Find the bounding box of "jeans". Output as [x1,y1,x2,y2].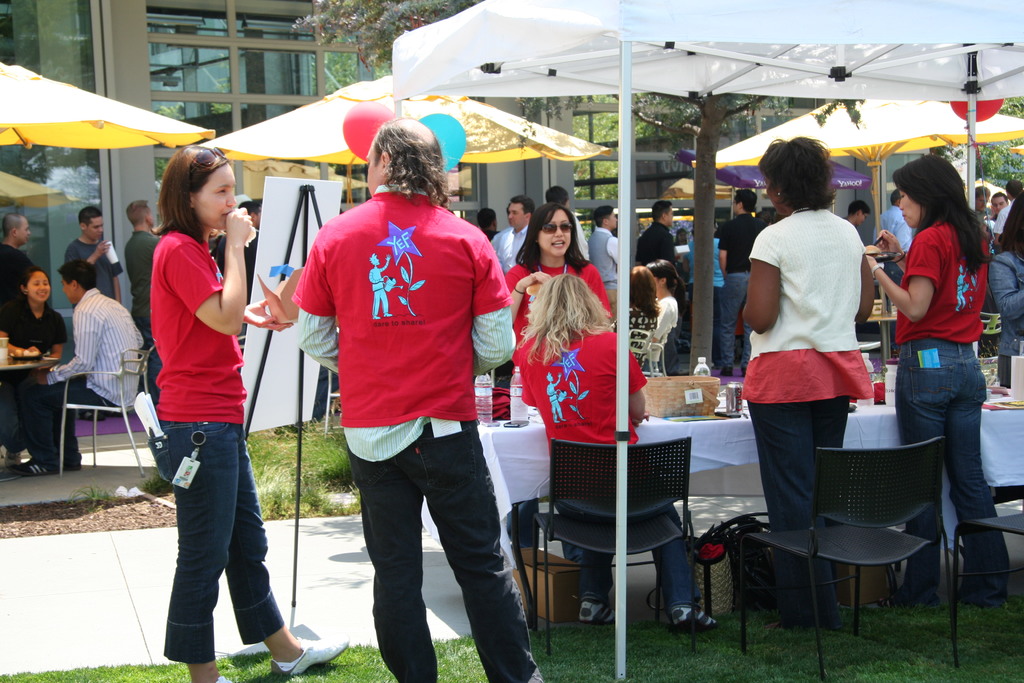
[149,425,280,666].
